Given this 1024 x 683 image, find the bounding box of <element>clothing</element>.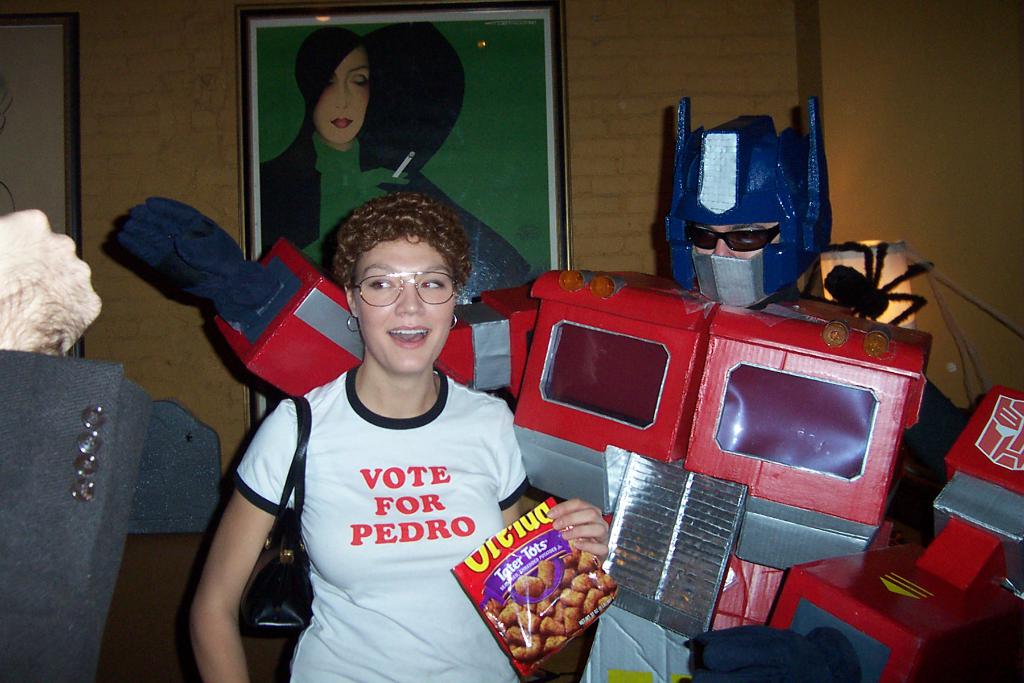
box=[261, 124, 525, 299].
